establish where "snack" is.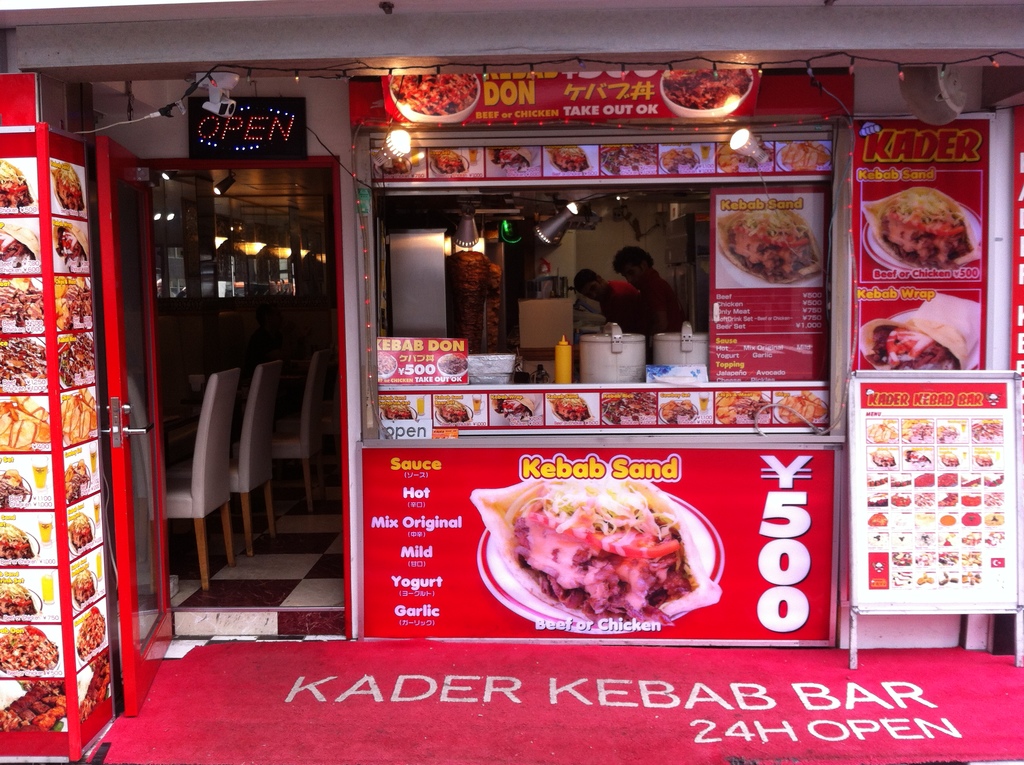
Established at x1=51, y1=280, x2=93, y2=326.
